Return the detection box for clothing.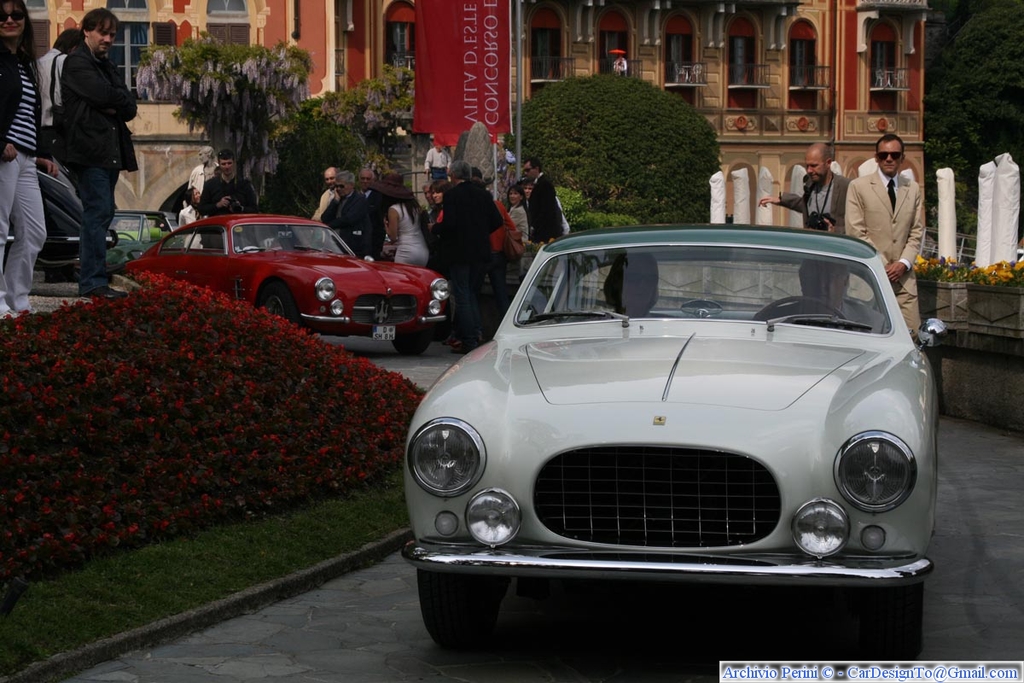
{"left": 433, "top": 152, "right": 450, "bottom": 188}.
